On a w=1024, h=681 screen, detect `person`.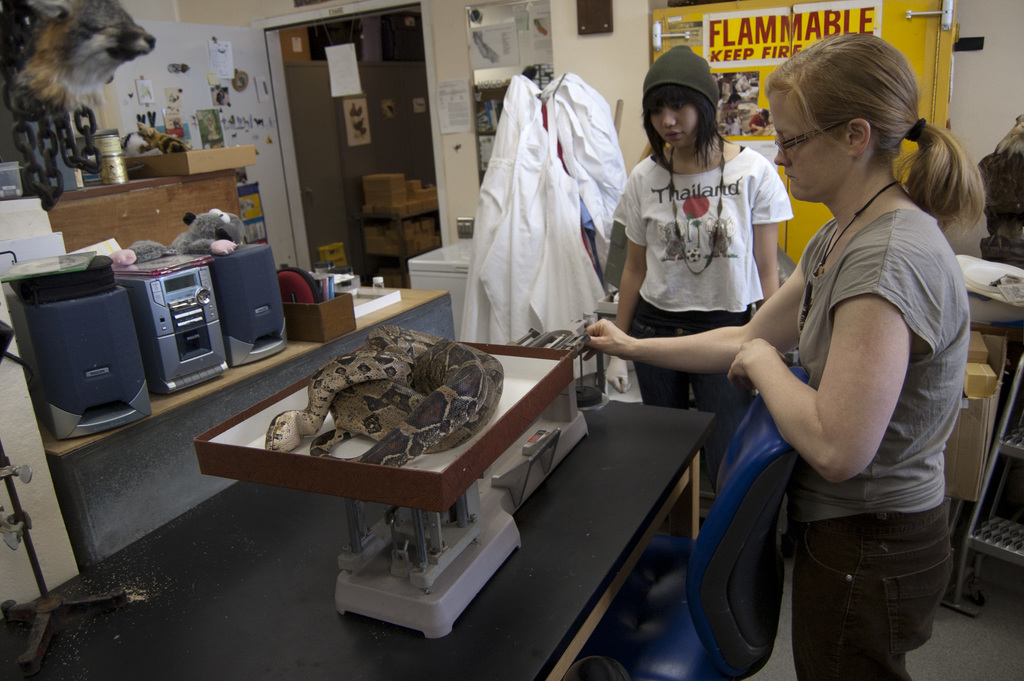
<bbox>603, 38, 796, 466</bbox>.
